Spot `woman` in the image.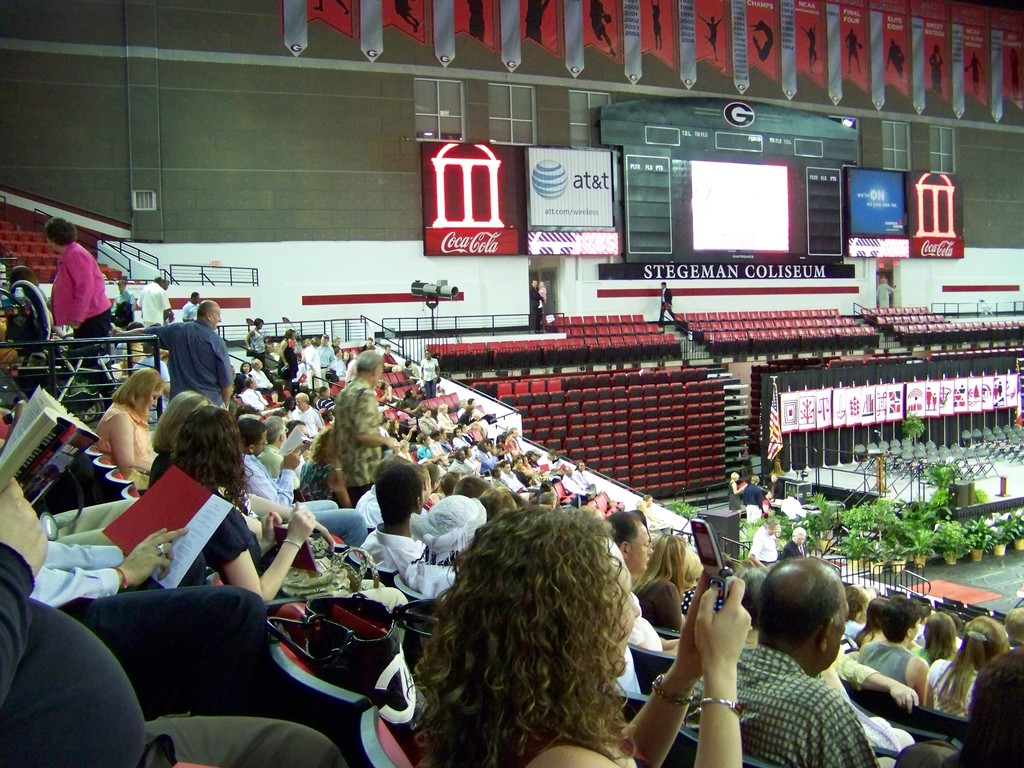
`woman` found at 385, 417, 415, 442.
